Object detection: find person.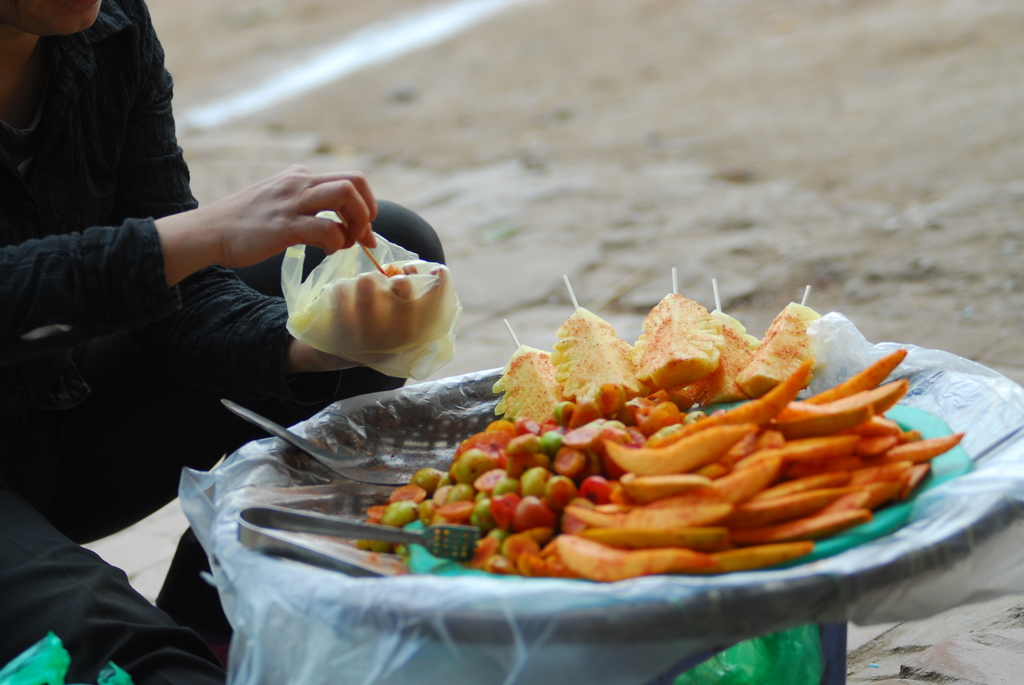
select_region(0, 0, 449, 684).
